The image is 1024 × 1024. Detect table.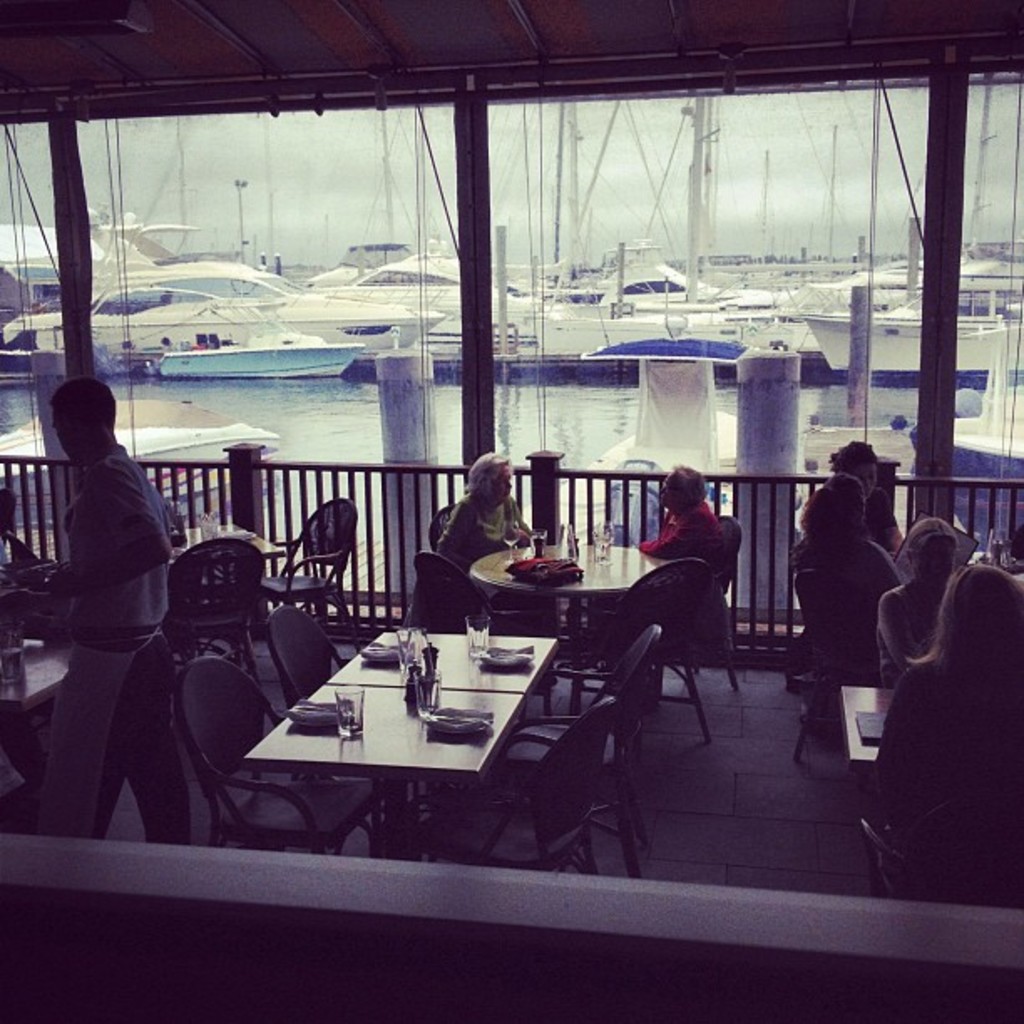
Detection: [left=0, top=609, right=67, bottom=735].
